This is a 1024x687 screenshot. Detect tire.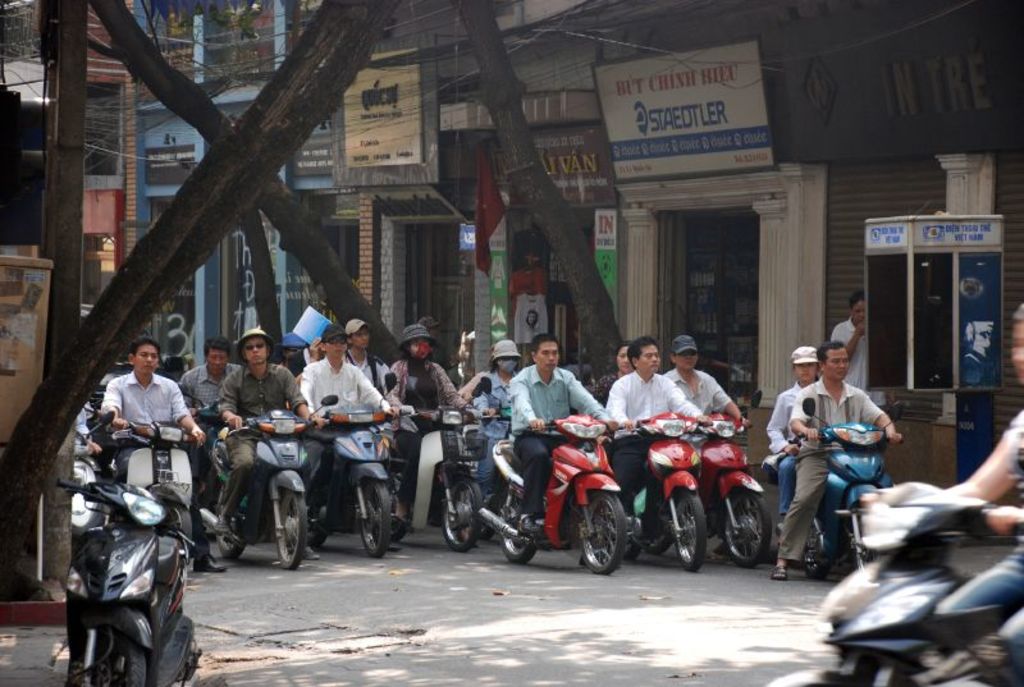
bbox=(356, 475, 393, 558).
